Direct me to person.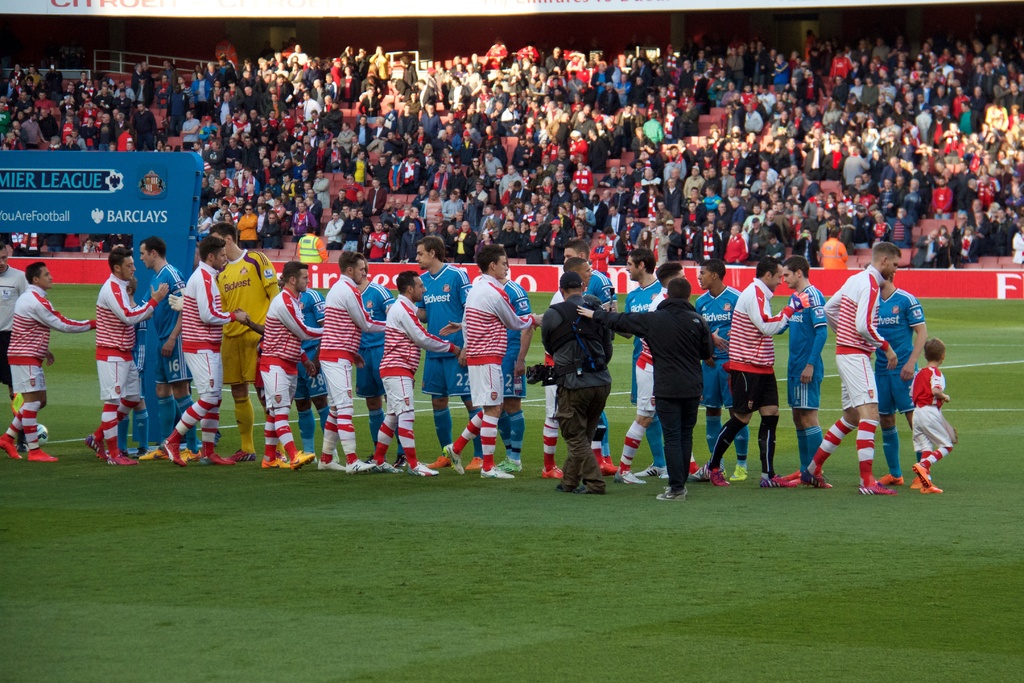
Direction: x1=490 y1=267 x2=525 y2=475.
